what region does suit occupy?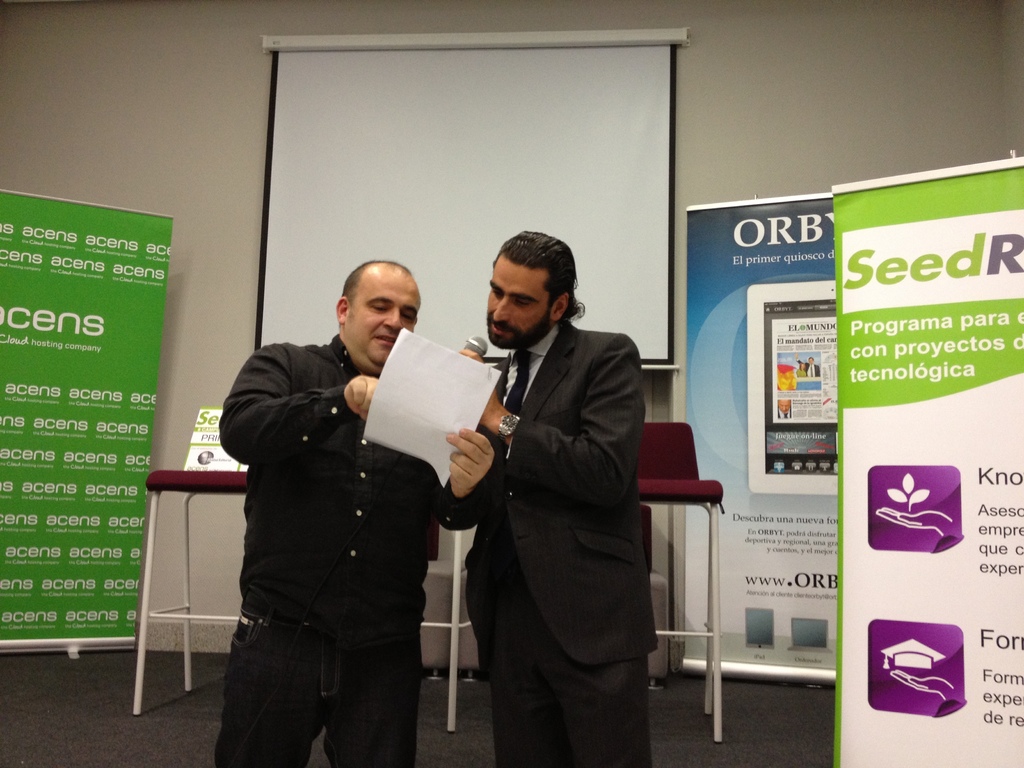
pyautogui.locateOnScreen(407, 228, 643, 755).
